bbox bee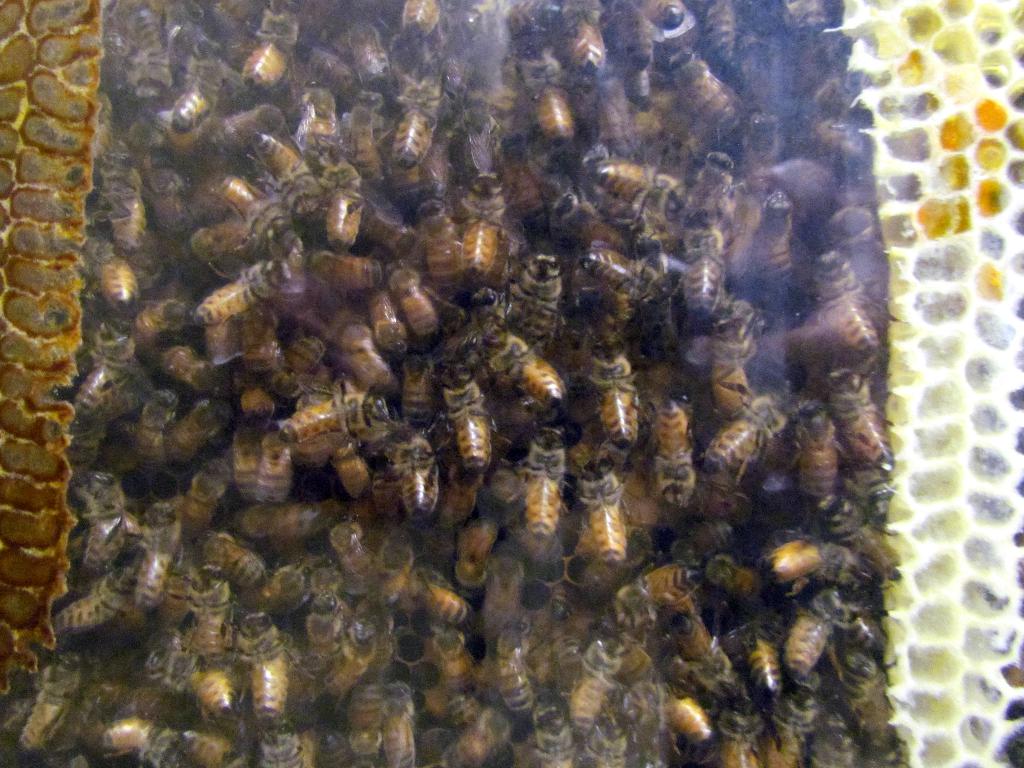
pyautogui.locateOnScreen(274, 380, 401, 469)
